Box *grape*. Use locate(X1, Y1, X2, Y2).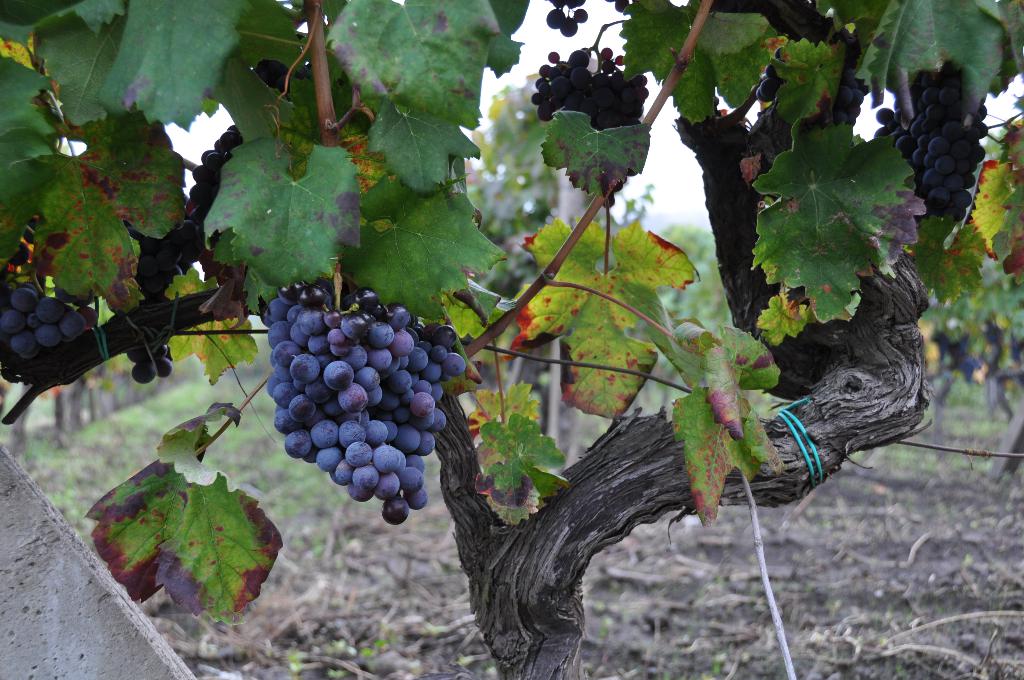
locate(765, 63, 779, 77).
